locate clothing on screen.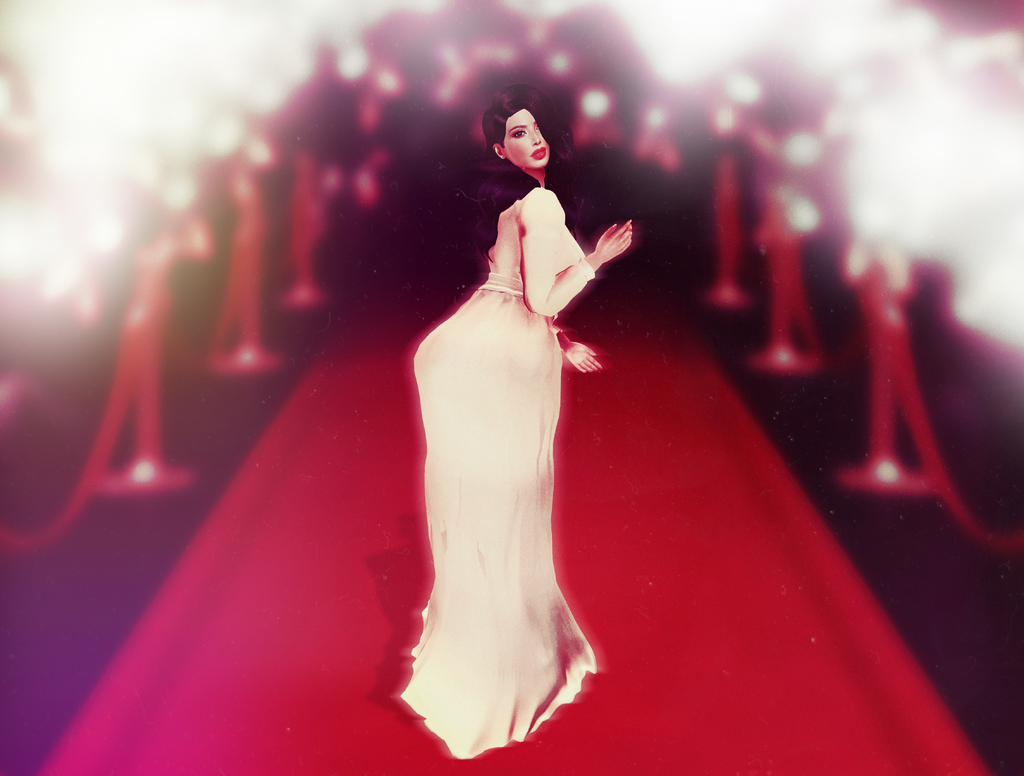
On screen at region(376, 170, 595, 741).
